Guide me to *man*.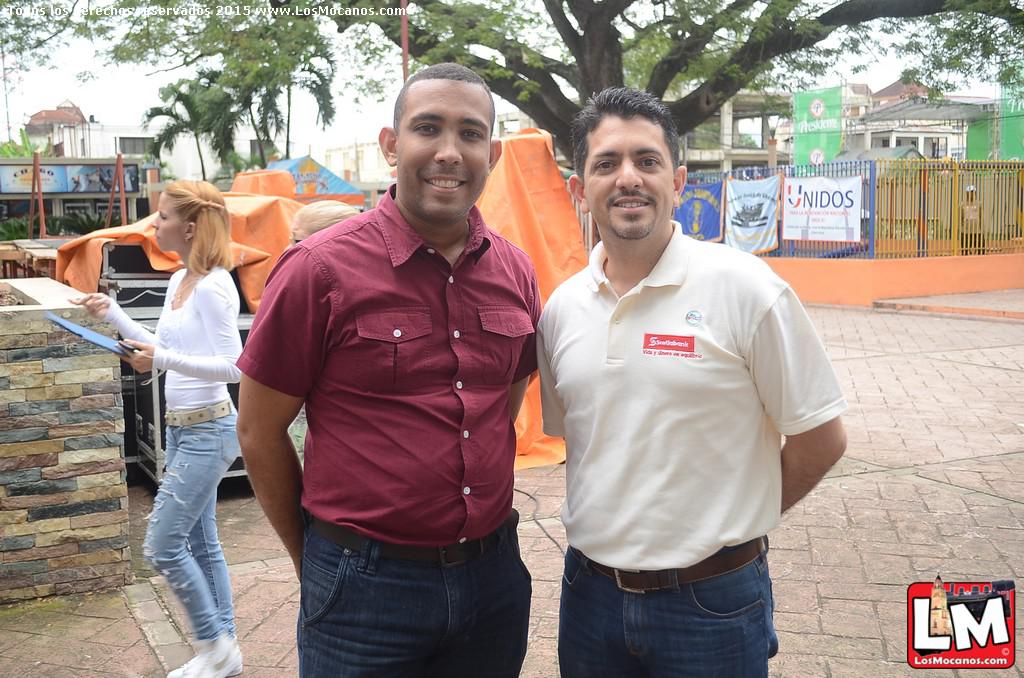
Guidance: {"x1": 236, "y1": 63, "x2": 535, "y2": 677}.
